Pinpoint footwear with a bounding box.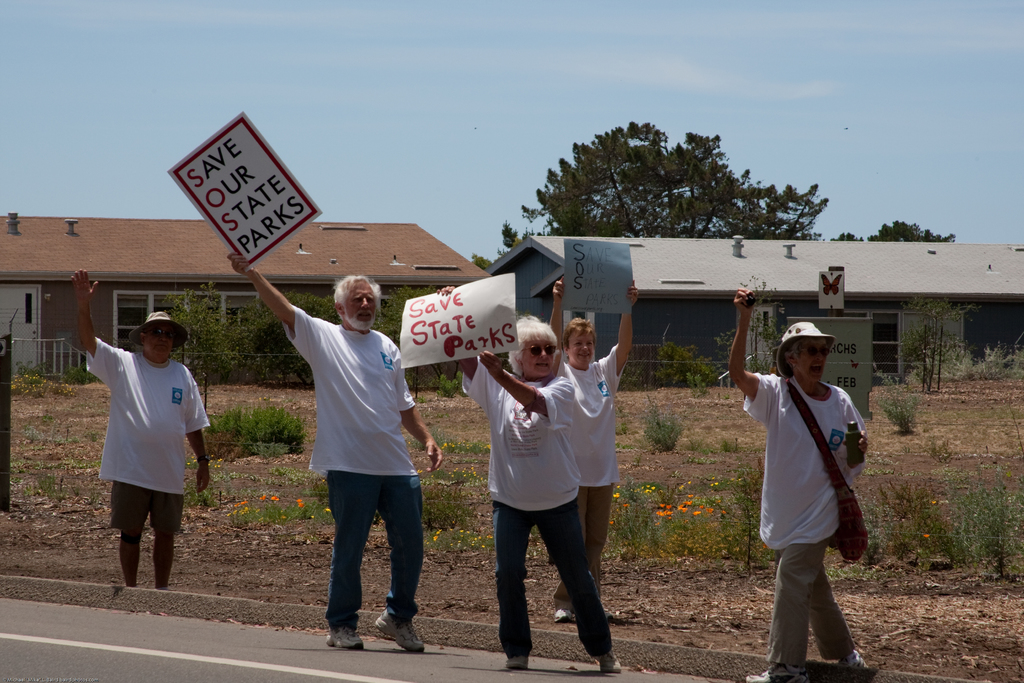
831 650 870 670.
